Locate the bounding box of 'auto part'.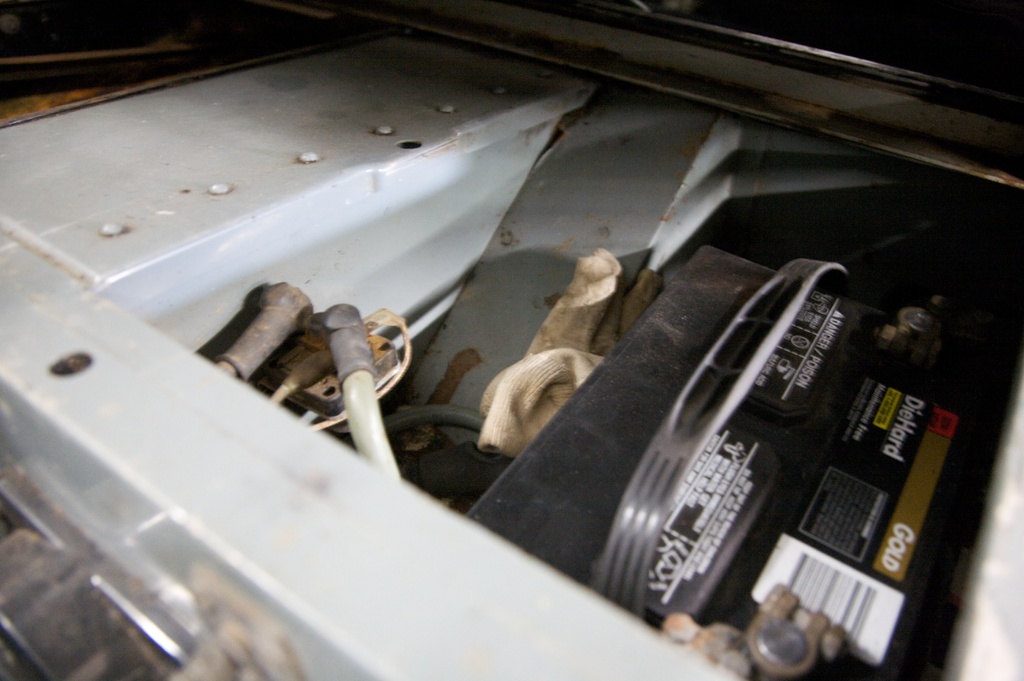
Bounding box: left=0, top=0, right=1023, bottom=680.
